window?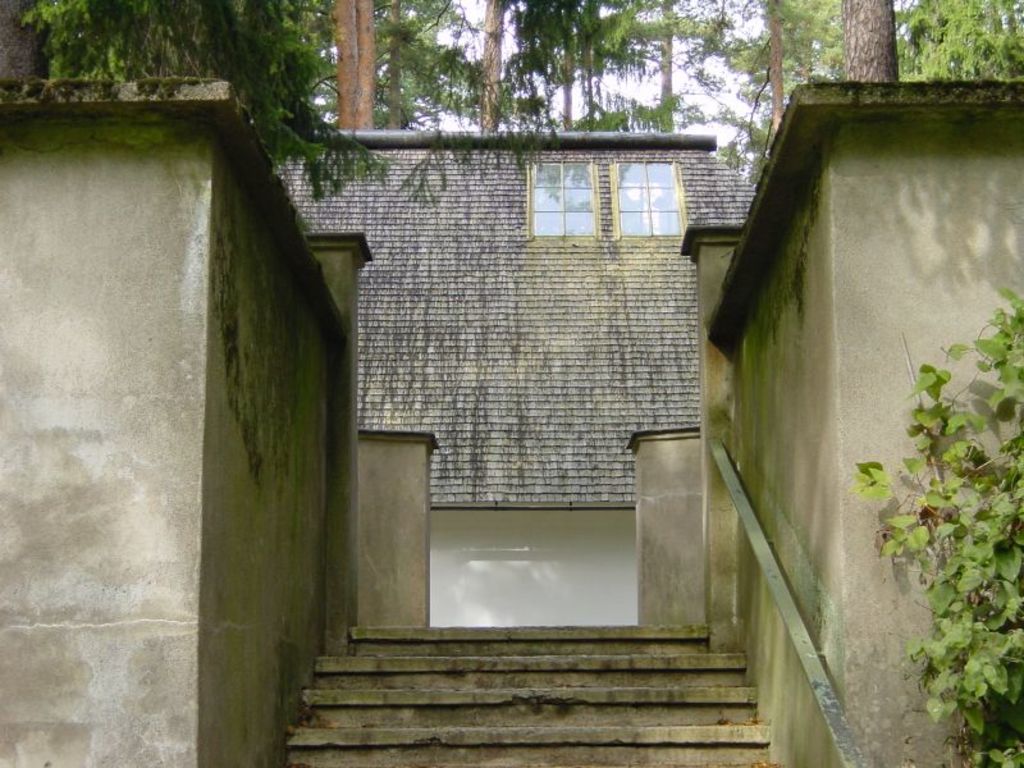
[left=530, top=168, right=591, bottom=237]
